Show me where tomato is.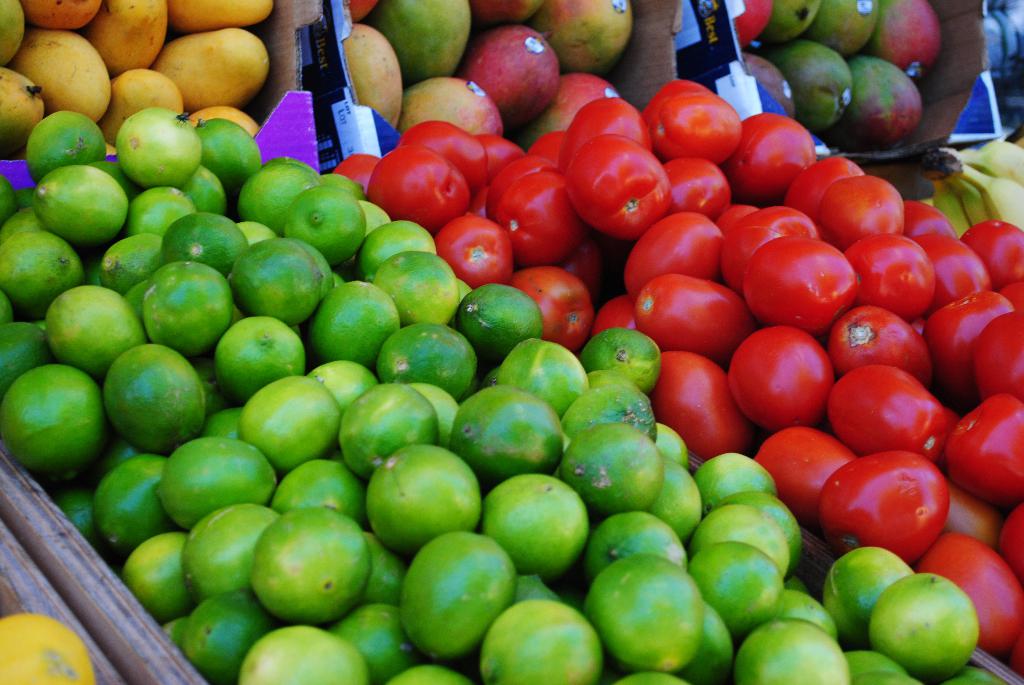
tomato is at box=[328, 156, 379, 186].
